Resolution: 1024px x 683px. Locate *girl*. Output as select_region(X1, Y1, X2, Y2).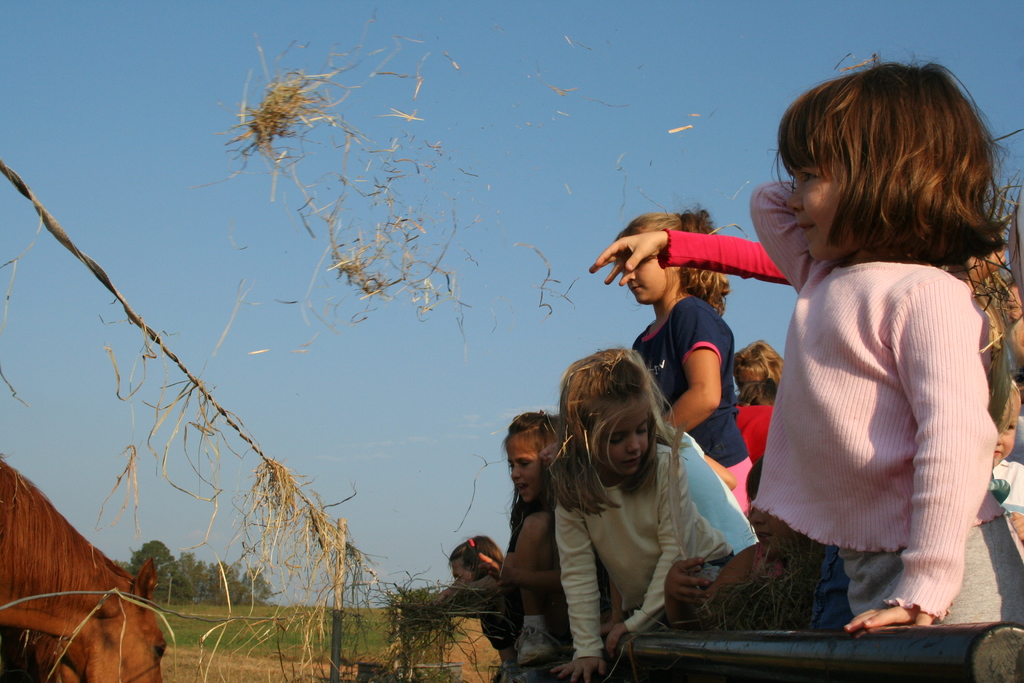
select_region(500, 411, 556, 577).
